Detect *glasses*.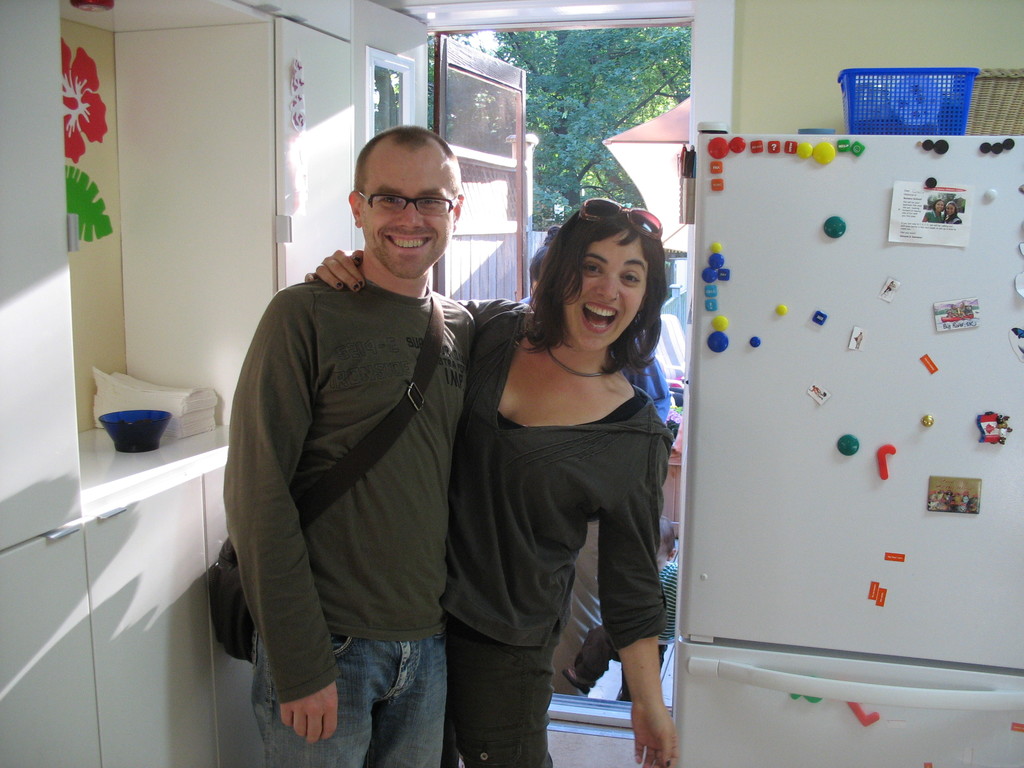
Detected at bbox=(339, 176, 462, 226).
